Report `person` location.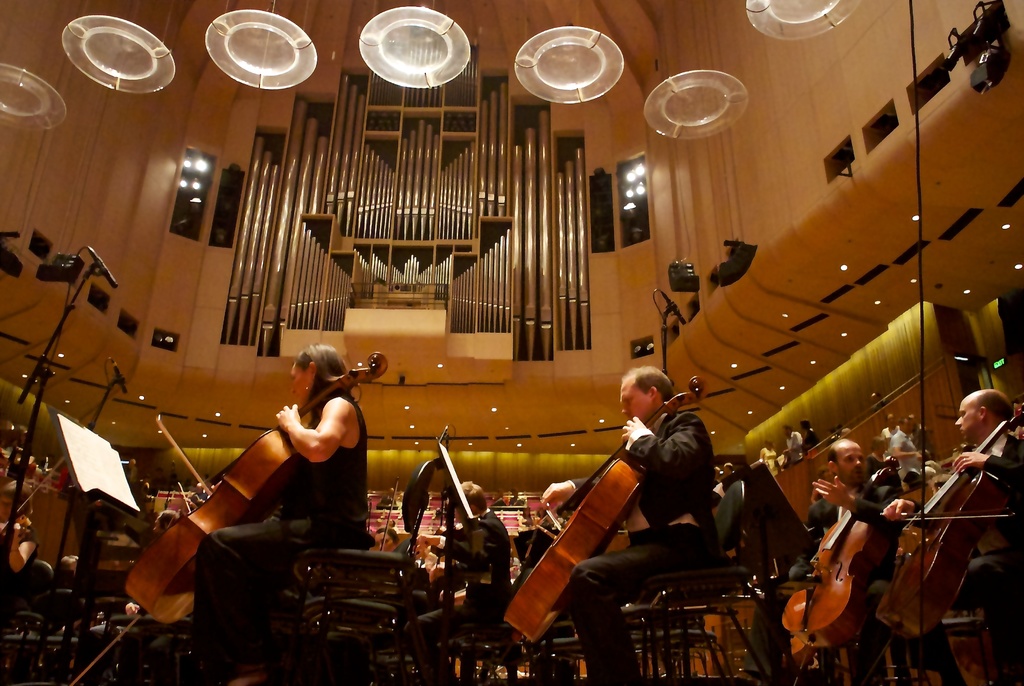
Report: [left=870, top=393, right=886, bottom=412].
